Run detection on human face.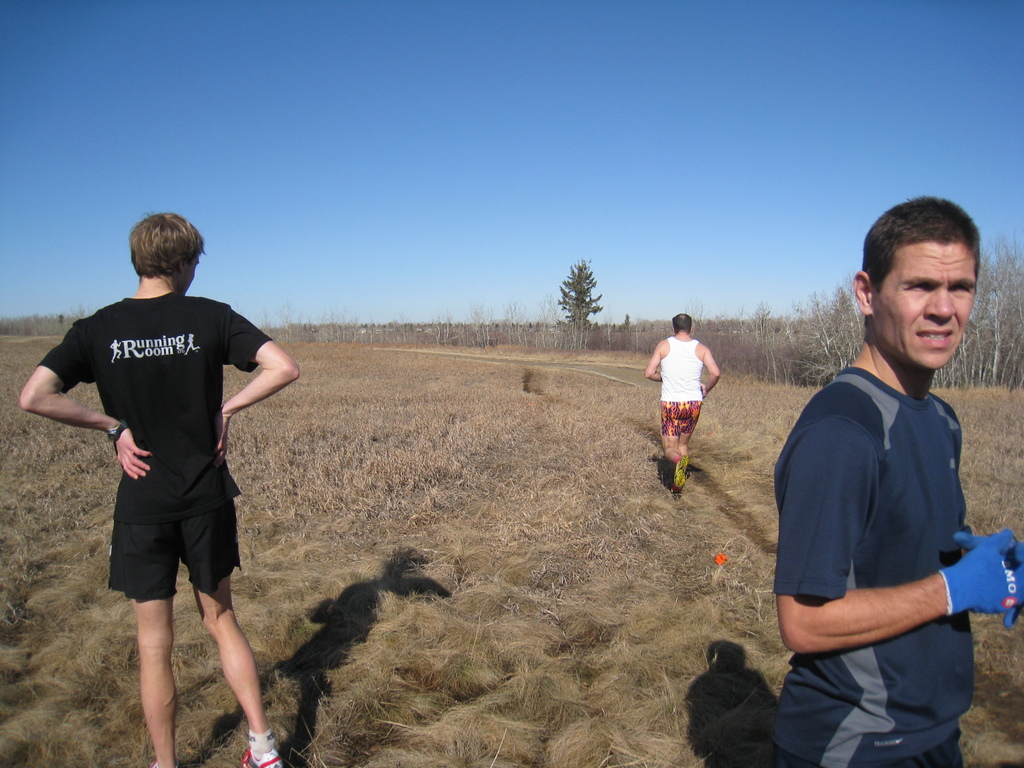
Result: bbox(872, 233, 975, 374).
